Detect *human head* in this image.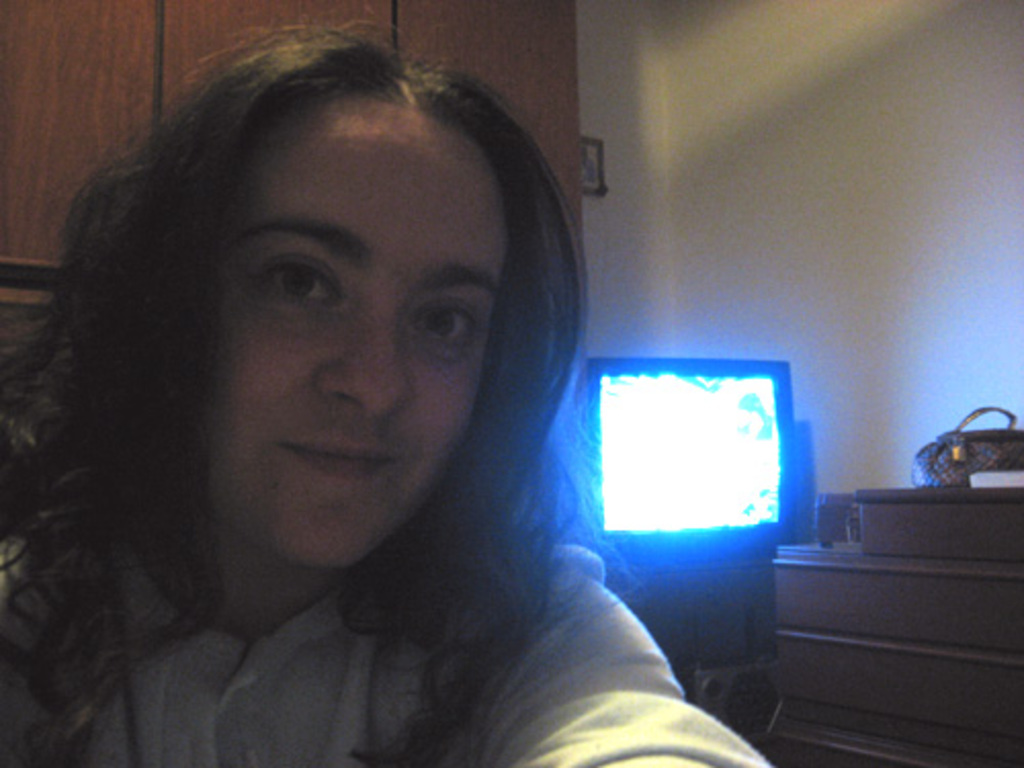
Detection: rect(135, 31, 539, 590).
